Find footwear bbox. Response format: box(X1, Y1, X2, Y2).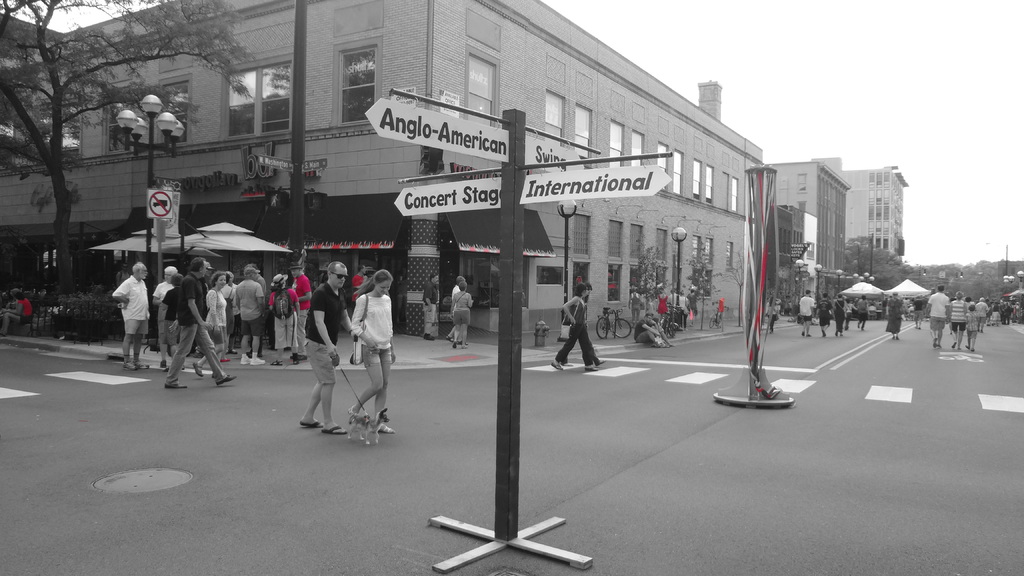
box(950, 339, 961, 351).
